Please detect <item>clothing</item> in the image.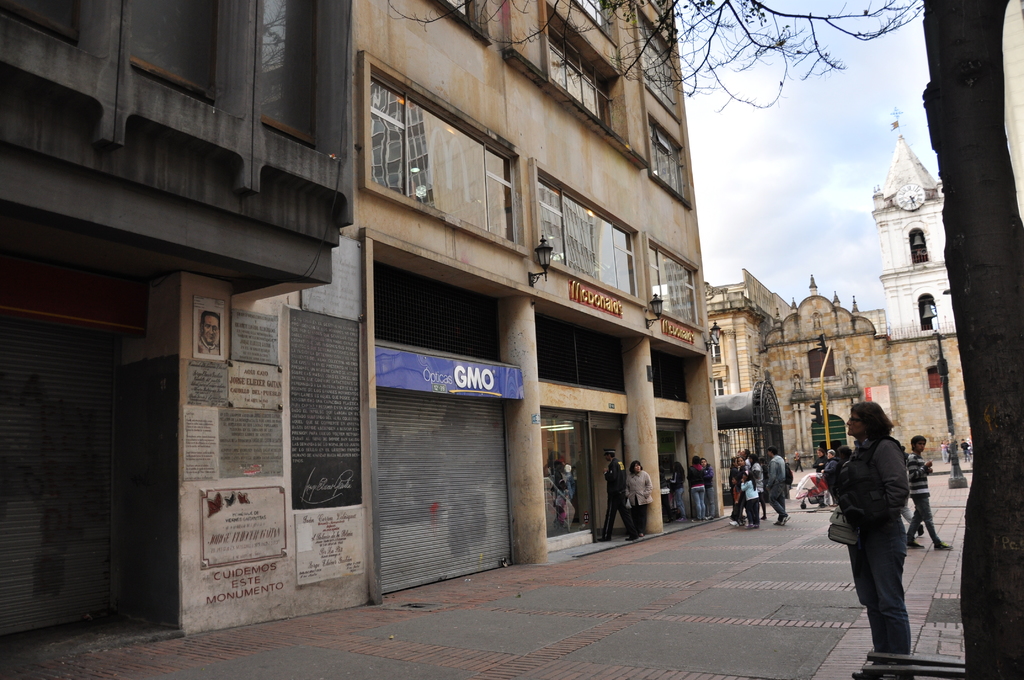
region(753, 463, 772, 513).
